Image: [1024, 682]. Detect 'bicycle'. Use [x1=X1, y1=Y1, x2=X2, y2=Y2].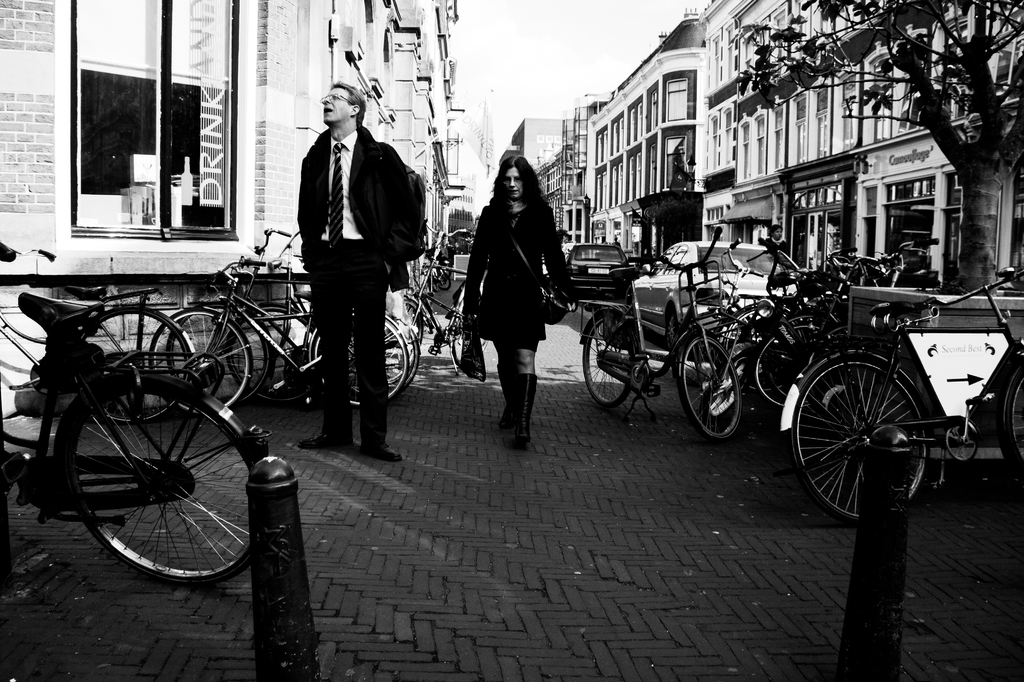
[x1=6, y1=222, x2=281, y2=599].
